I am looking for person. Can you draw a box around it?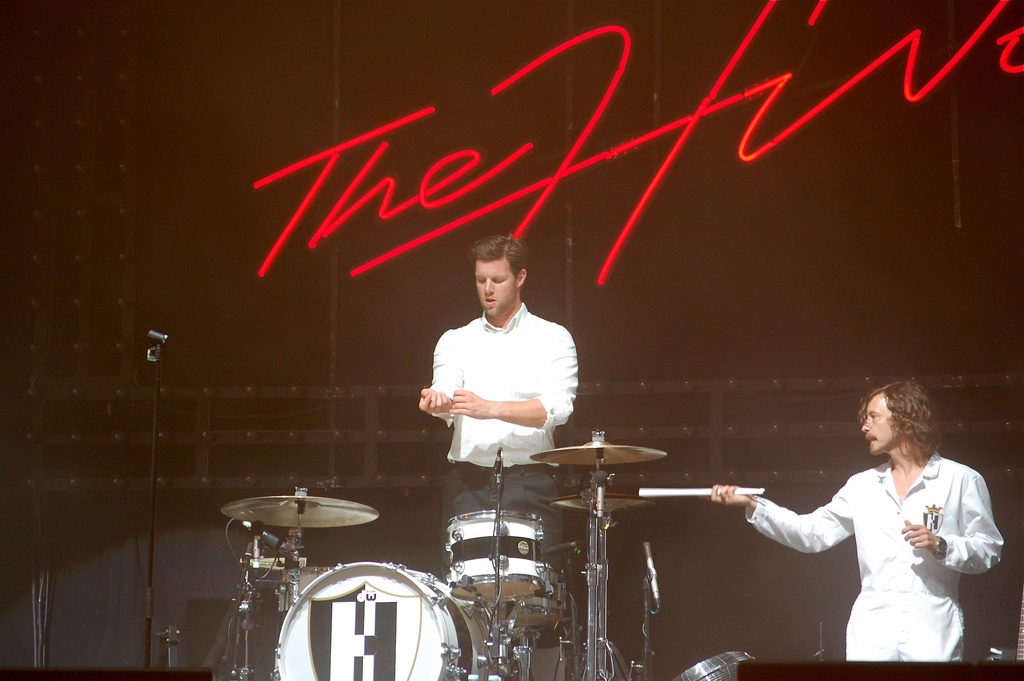
Sure, the bounding box is 713:379:1003:662.
